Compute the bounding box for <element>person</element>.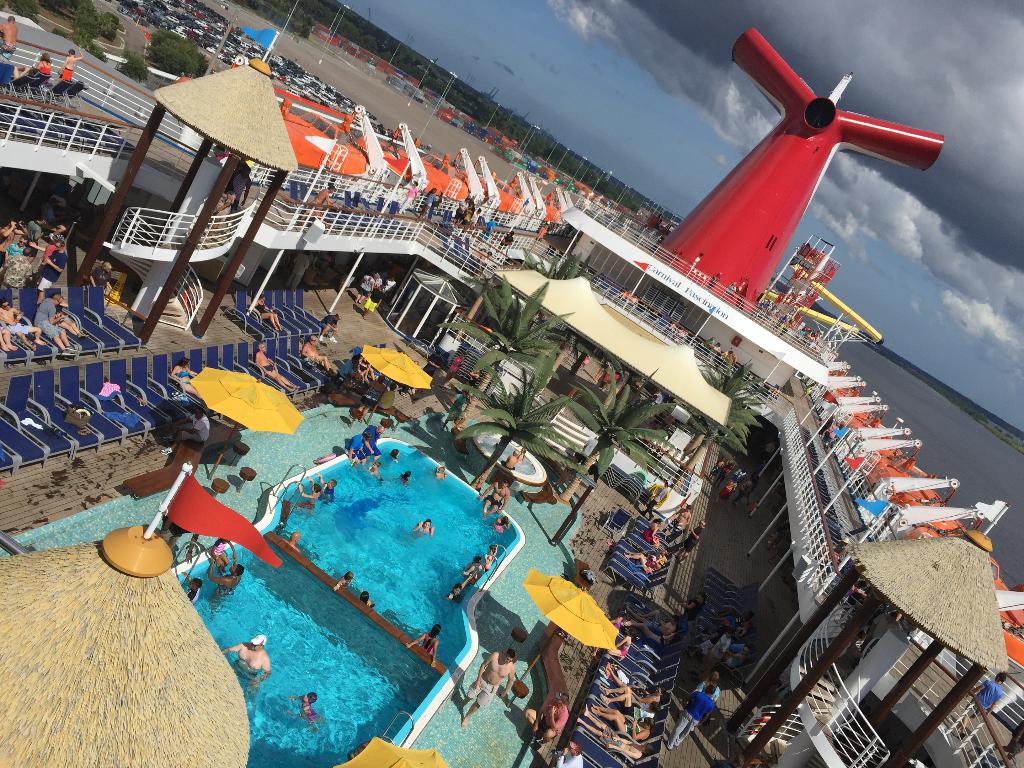
(left=688, top=589, right=710, bottom=620).
